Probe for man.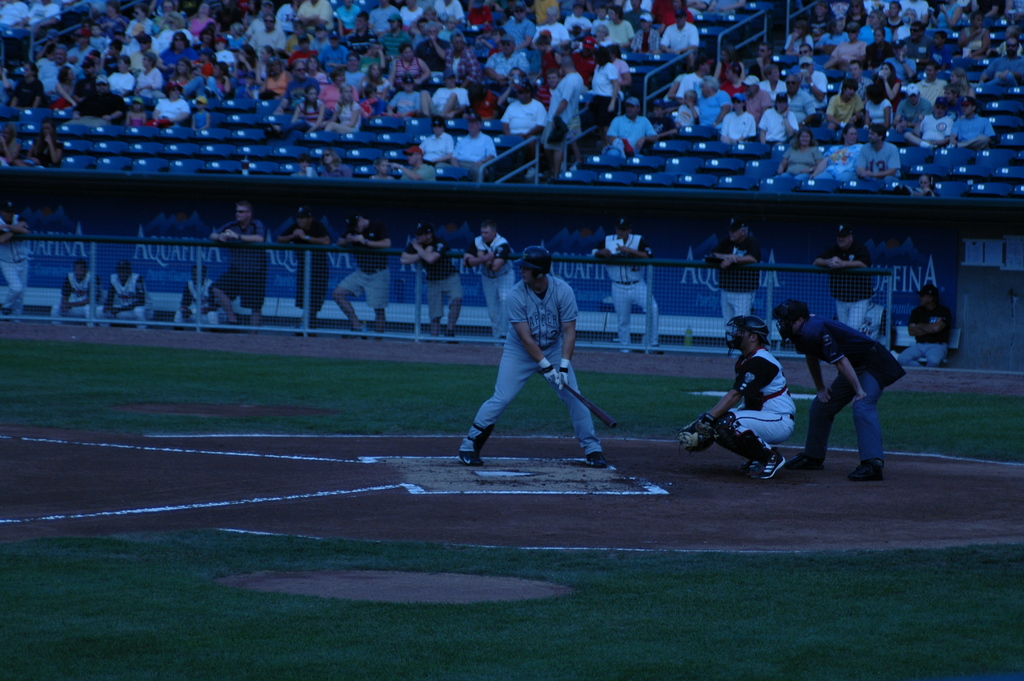
Probe result: (left=99, top=261, right=156, bottom=328).
